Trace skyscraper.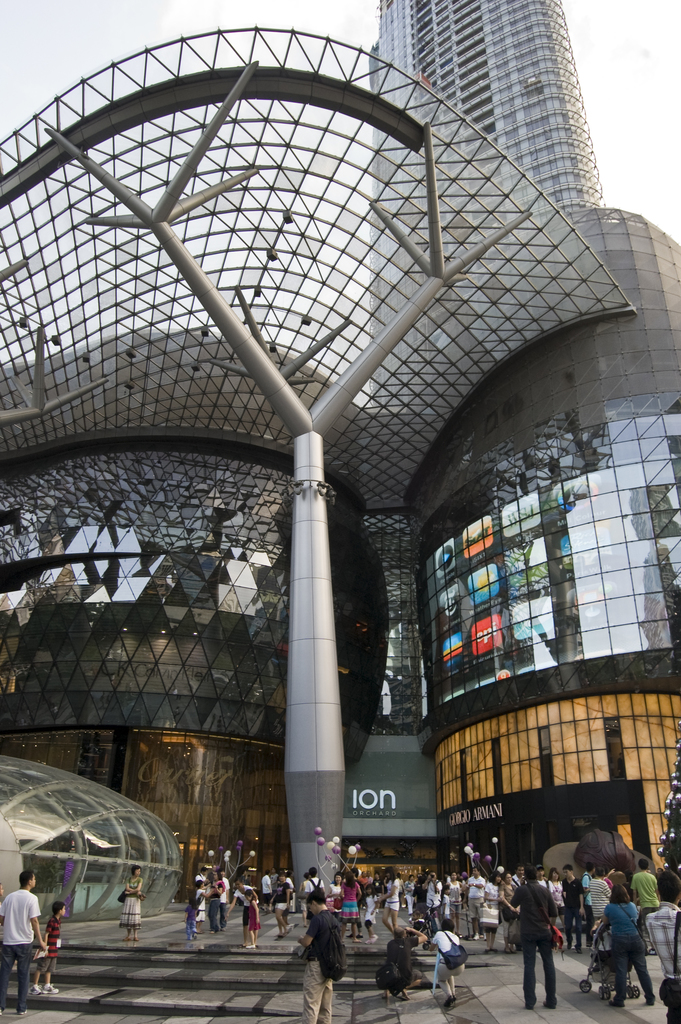
Traced to rect(361, 0, 618, 411).
